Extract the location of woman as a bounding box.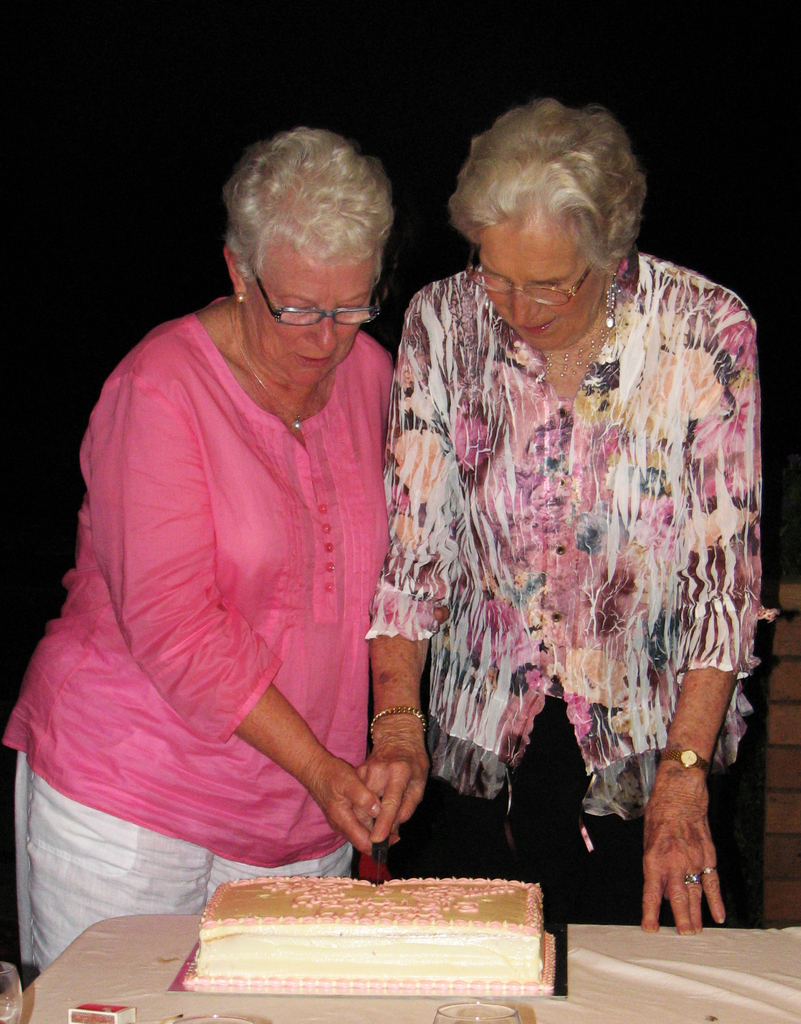
bbox(337, 127, 734, 910).
